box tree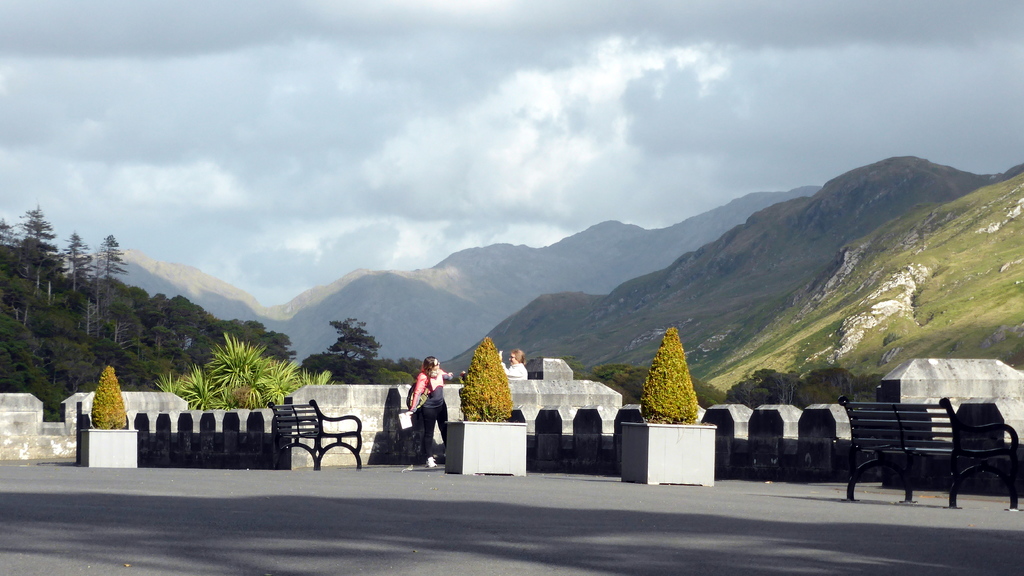
box(456, 336, 510, 419)
